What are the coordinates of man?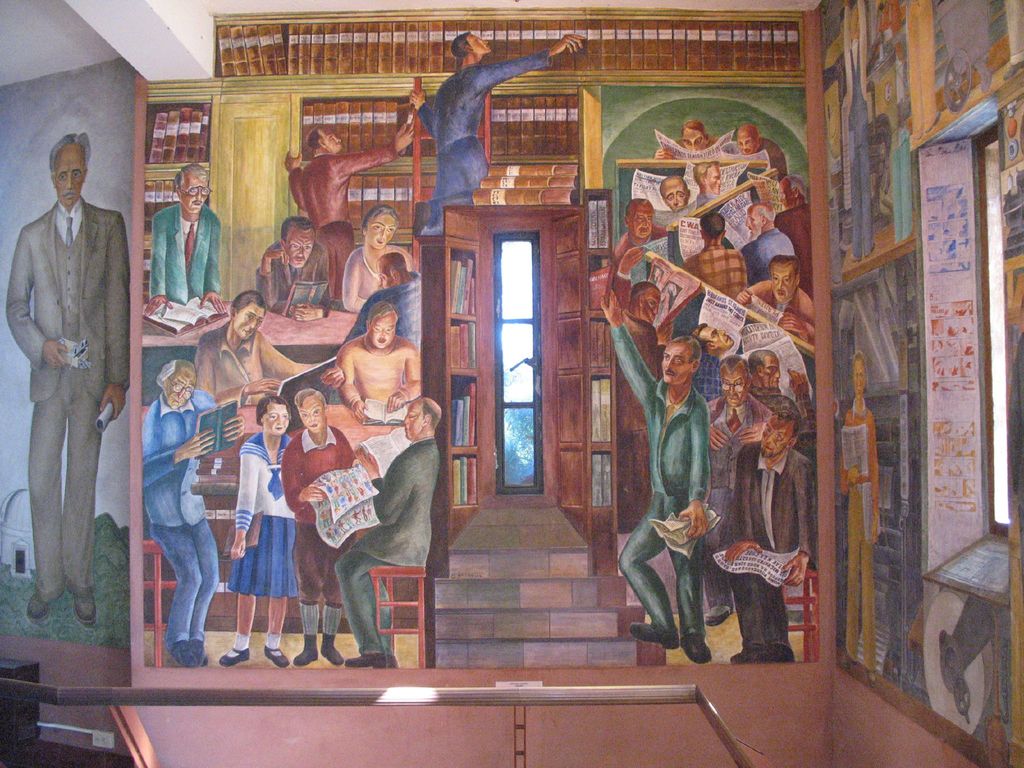
x1=653 y1=121 x2=718 y2=161.
